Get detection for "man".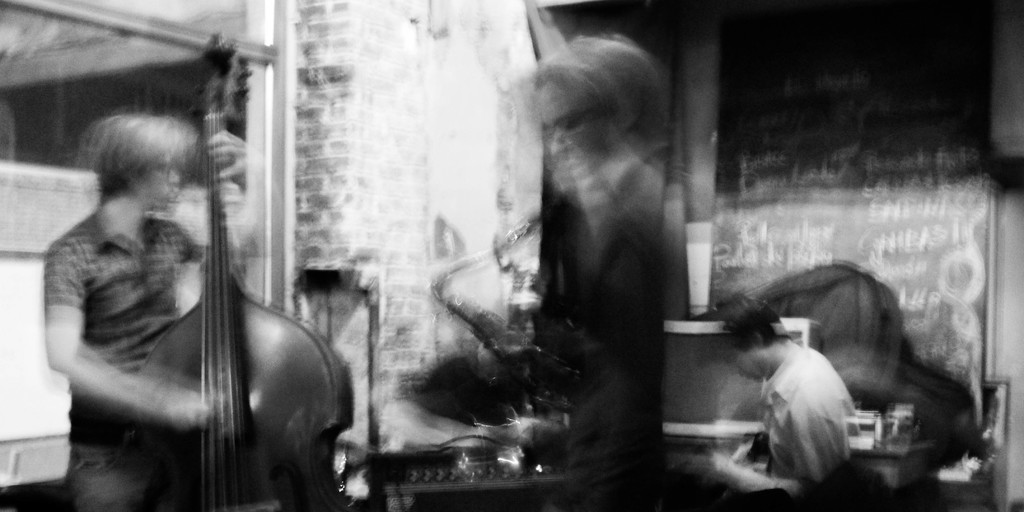
Detection: {"left": 38, "top": 110, "right": 223, "bottom": 511}.
